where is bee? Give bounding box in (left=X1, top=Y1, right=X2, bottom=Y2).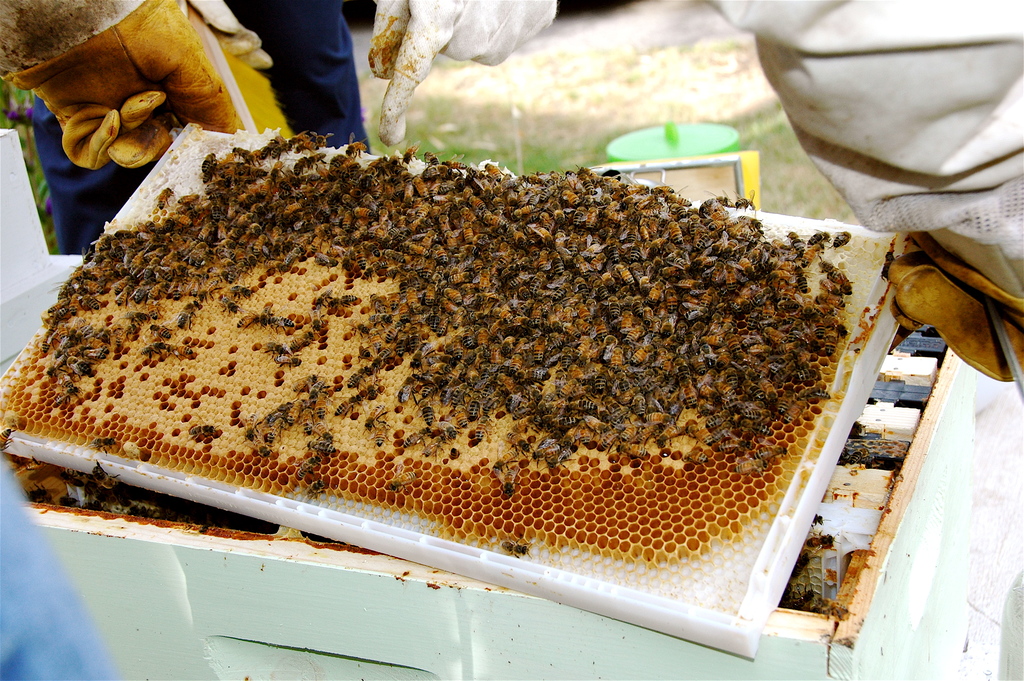
(left=372, top=334, right=383, bottom=345).
